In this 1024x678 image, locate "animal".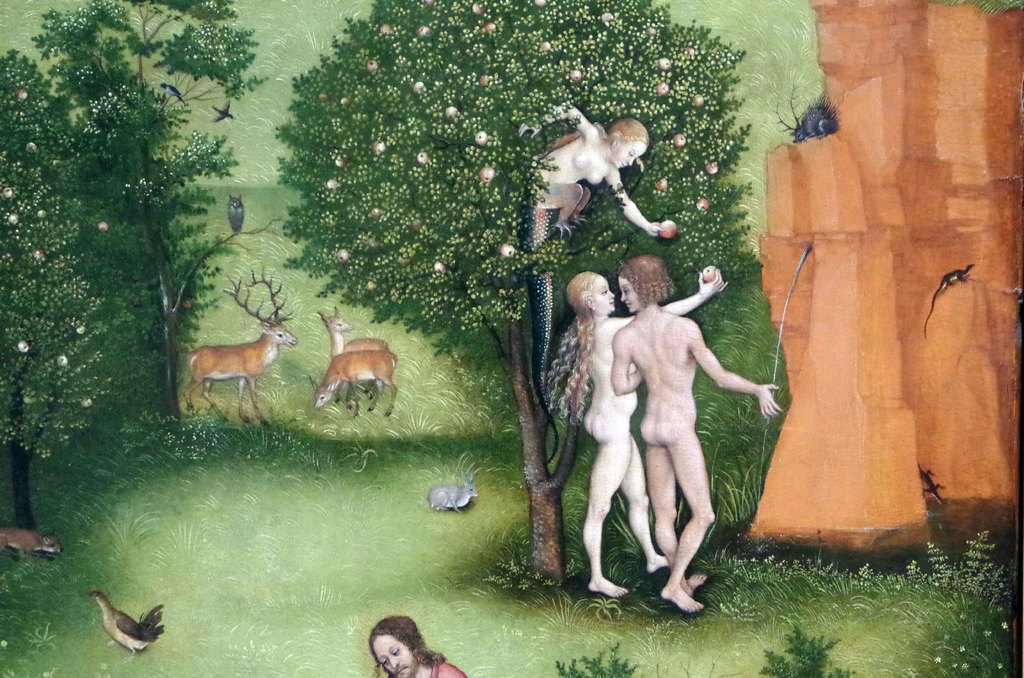
Bounding box: {"left": 0, "top": 523, "right": 63, "bottom": 563}.
